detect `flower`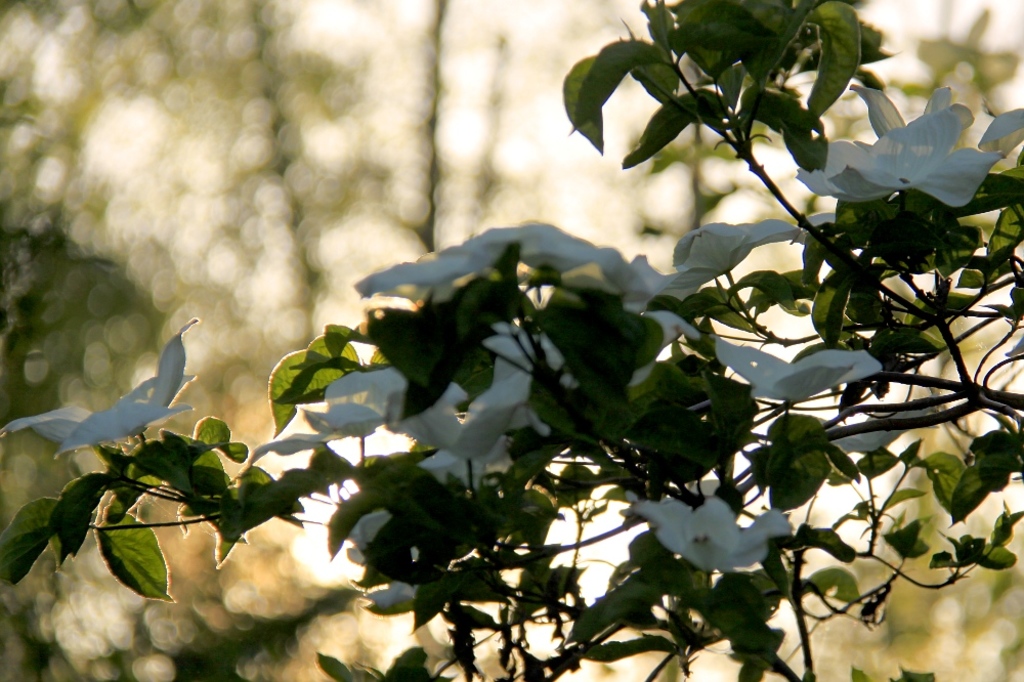
663:215:796:296
